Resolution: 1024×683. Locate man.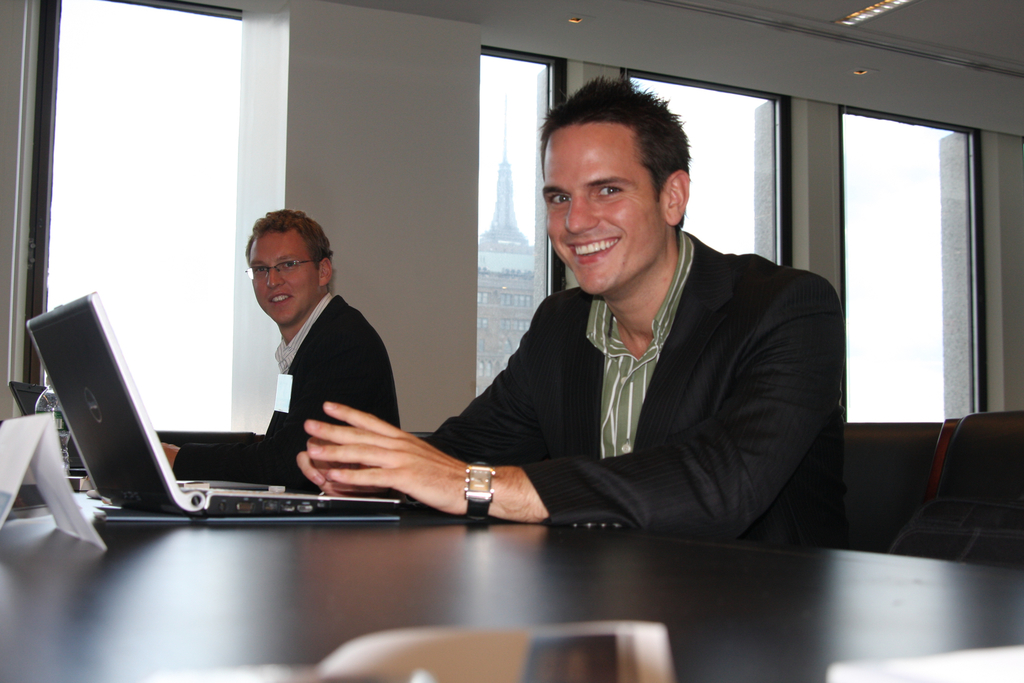
{"left": 152, "top": 206, "right": 403, "bottom": 488}.
